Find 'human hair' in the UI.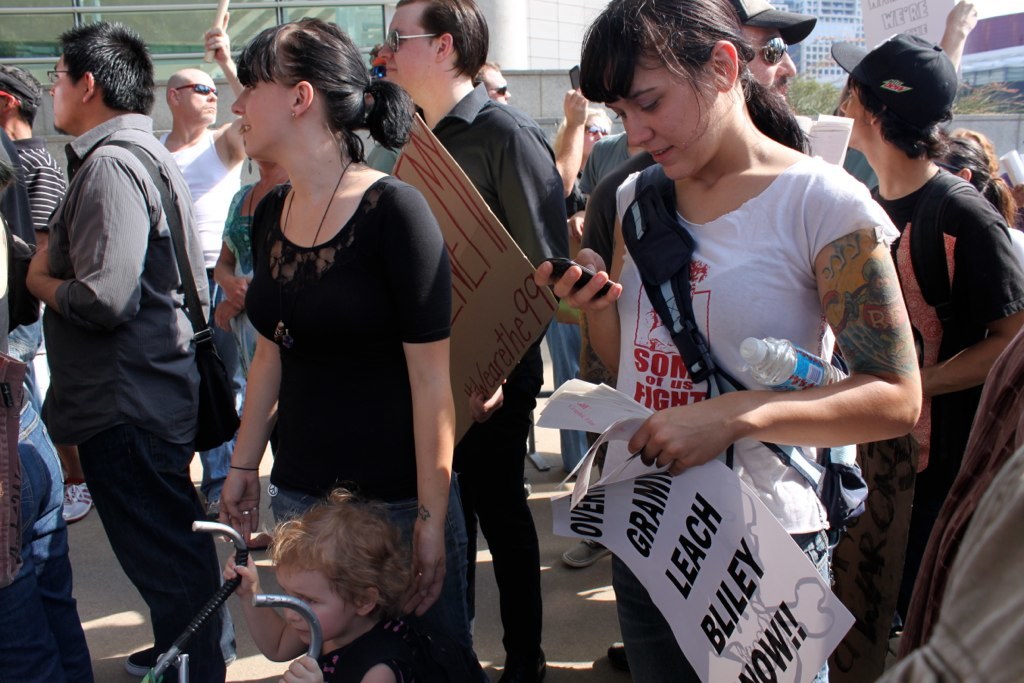
UI element at bbox=(58, 16, 155, 114).
